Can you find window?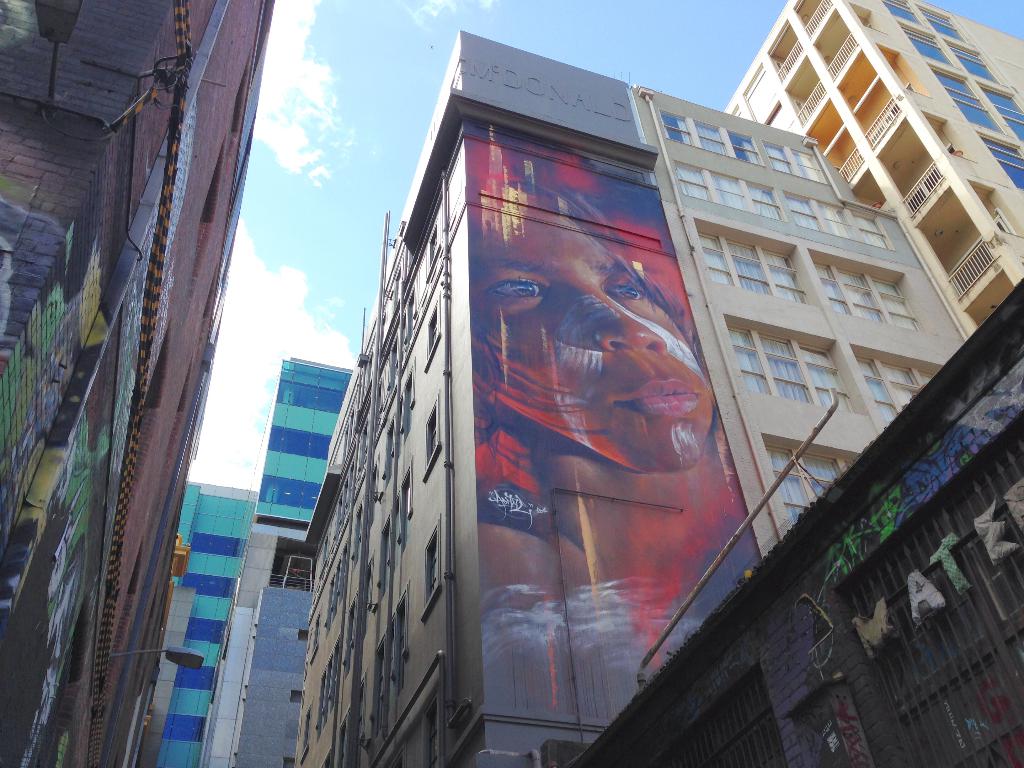
Yes, bounding box: bbox=[678, 164, 710, 196].
